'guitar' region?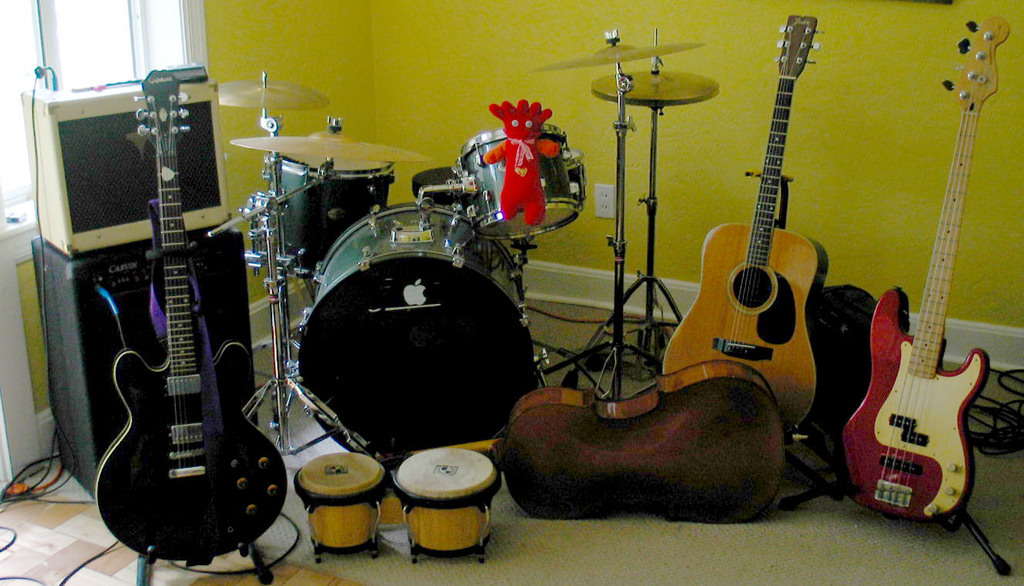
box(656, 16, 824, 439)
